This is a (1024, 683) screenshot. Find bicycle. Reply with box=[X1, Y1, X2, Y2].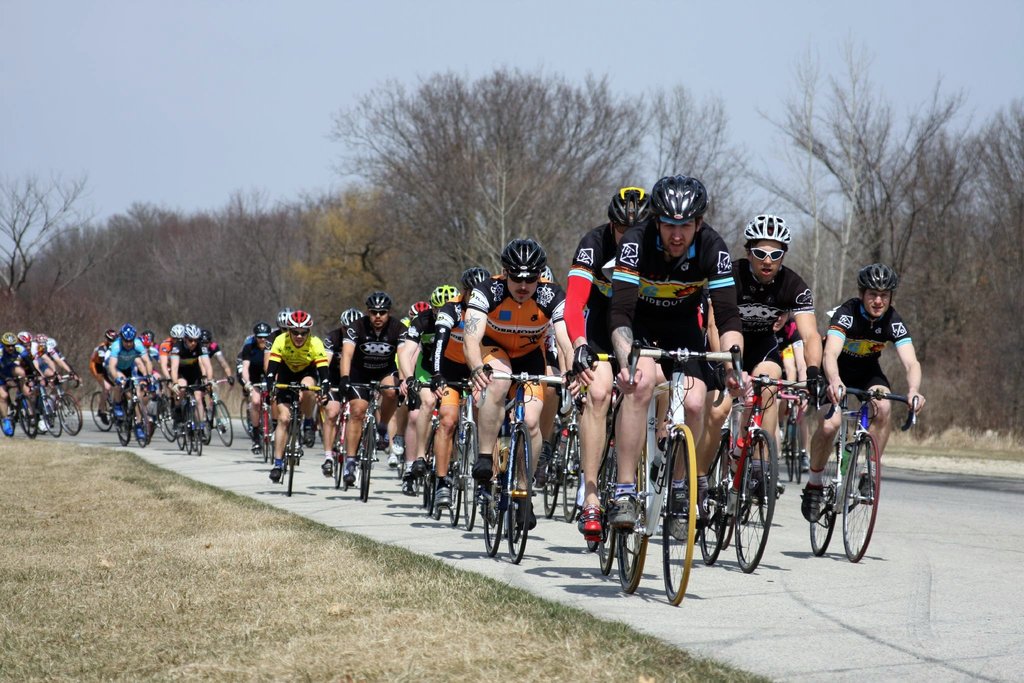
box=[31, 368, 64, 445].
